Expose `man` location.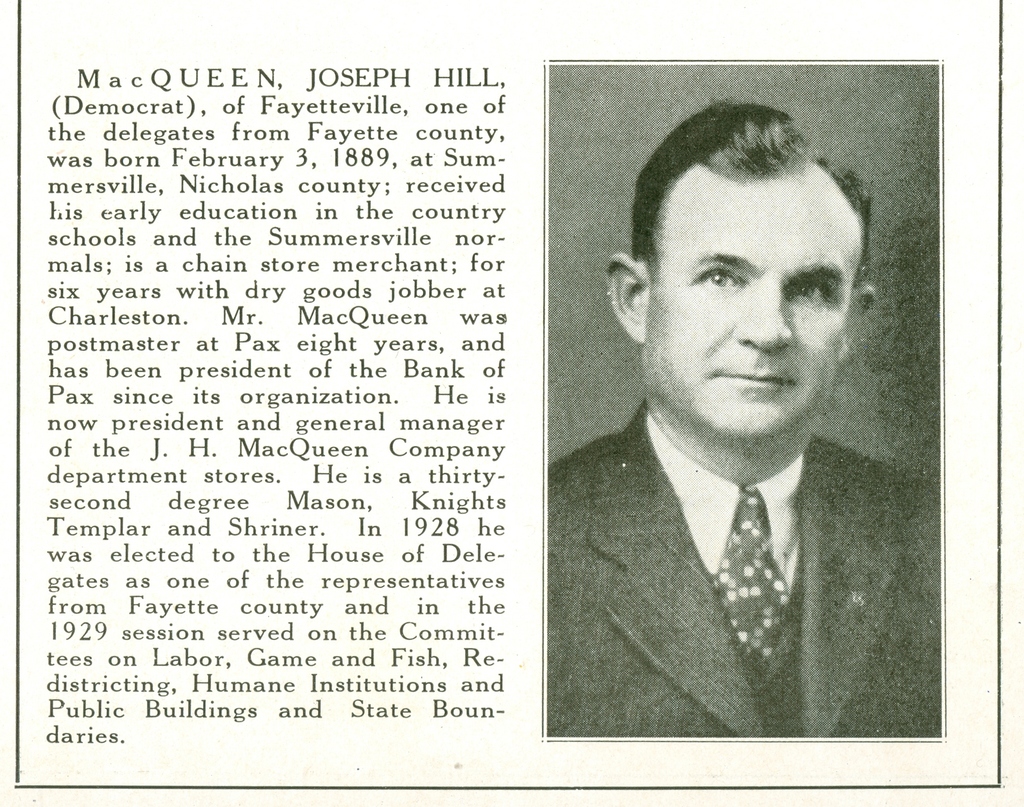
Exposed at bbox=[536, 132, 927, 740].
